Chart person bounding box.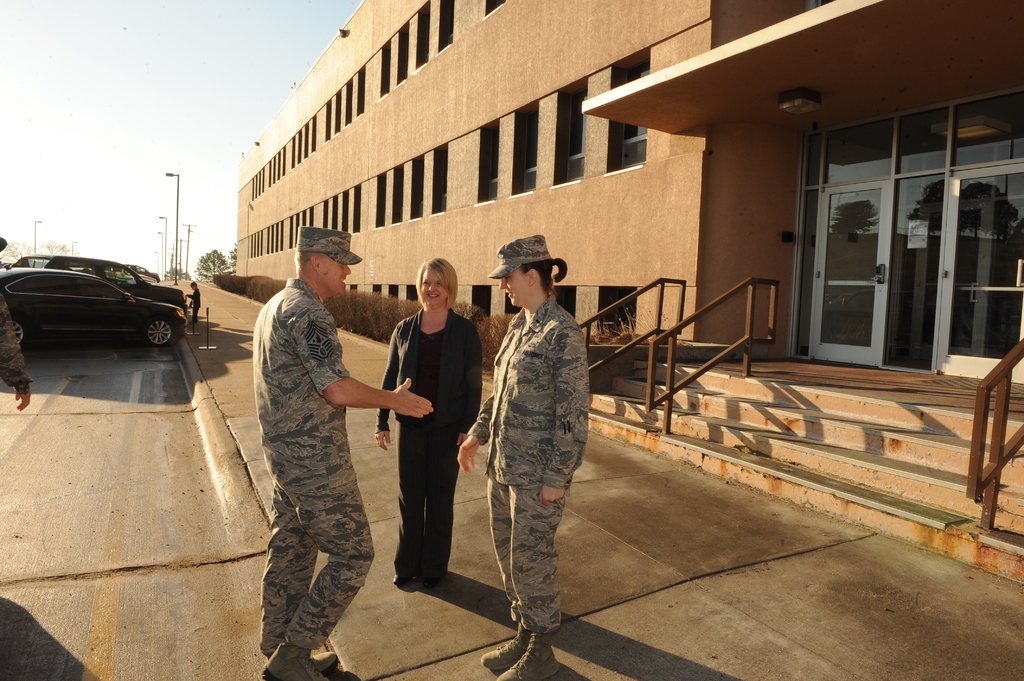
Charted: box=[372, 255, 483, 584].
